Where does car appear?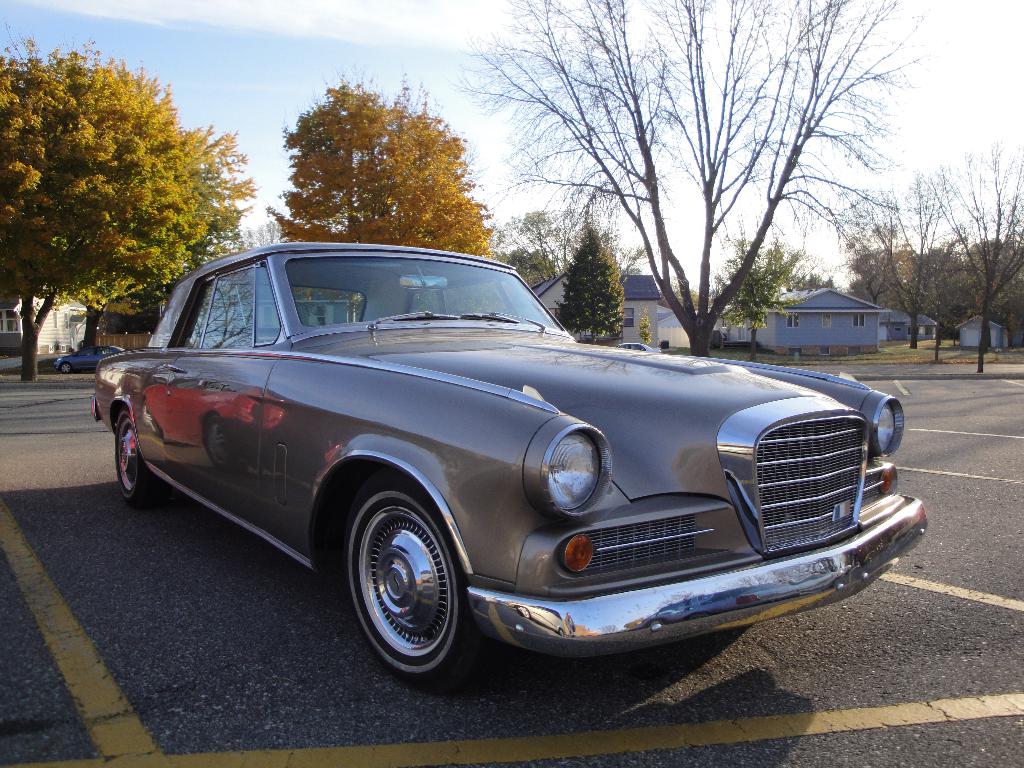
Appears at select_region(91, 242, 922, 691).
